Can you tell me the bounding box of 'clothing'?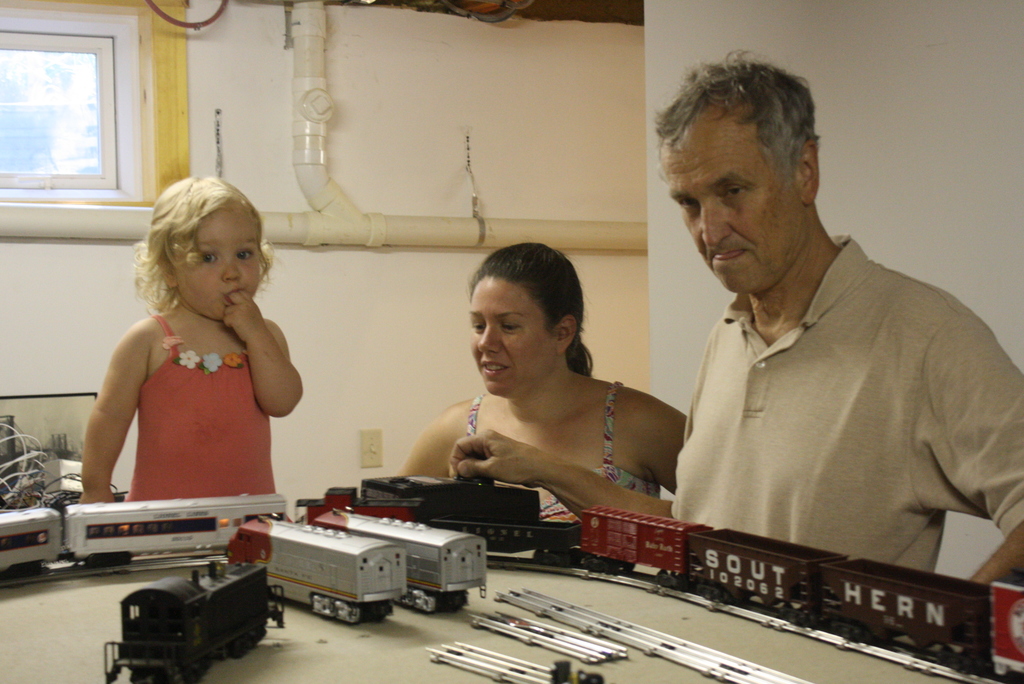
locate(633, 215, 998, 576).
